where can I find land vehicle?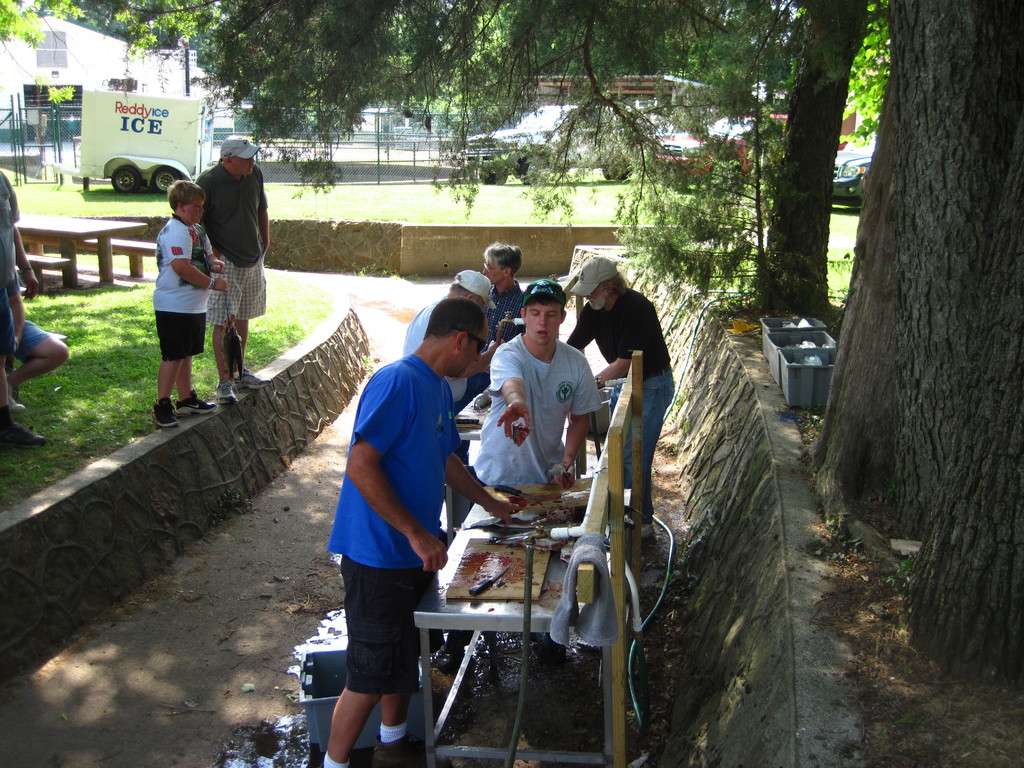
You can find it at 832:148:873:207.
